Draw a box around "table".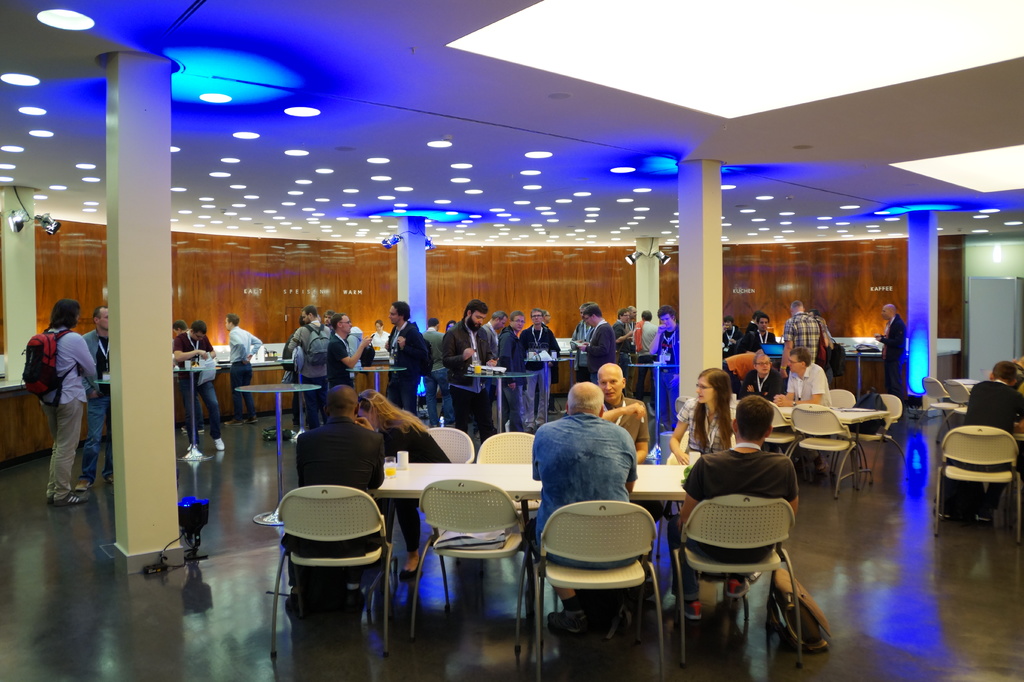
detection(231, 380, 323, 531).
